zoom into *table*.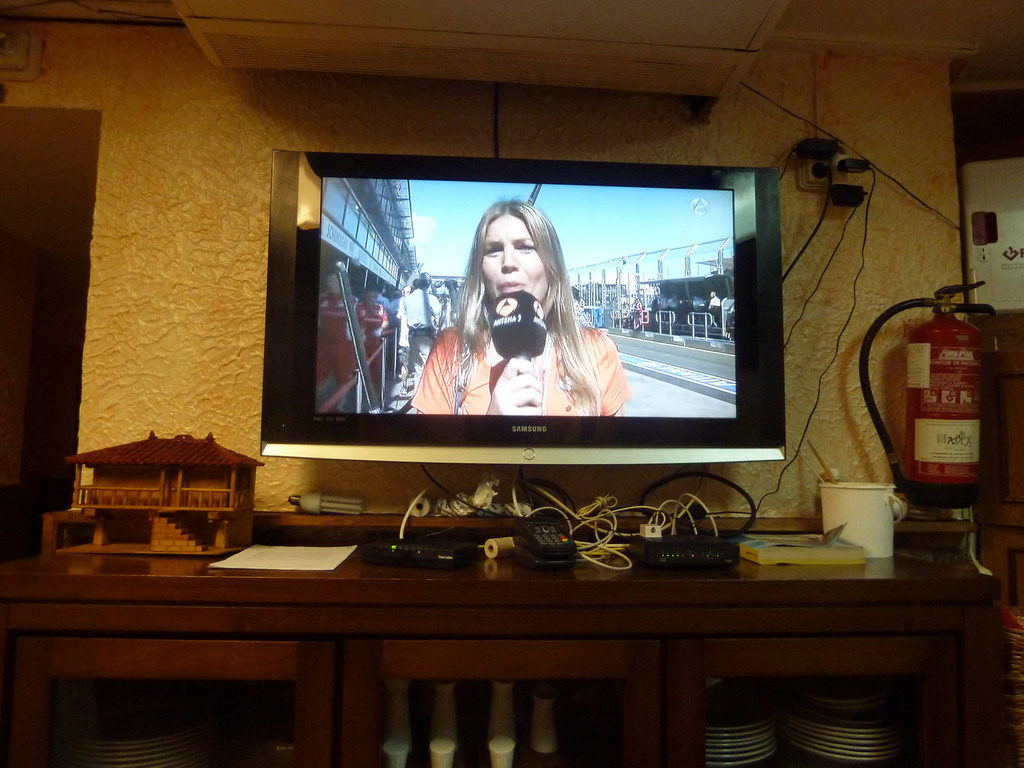
Zoom target: BBox(1, 513, 1023, 767).
